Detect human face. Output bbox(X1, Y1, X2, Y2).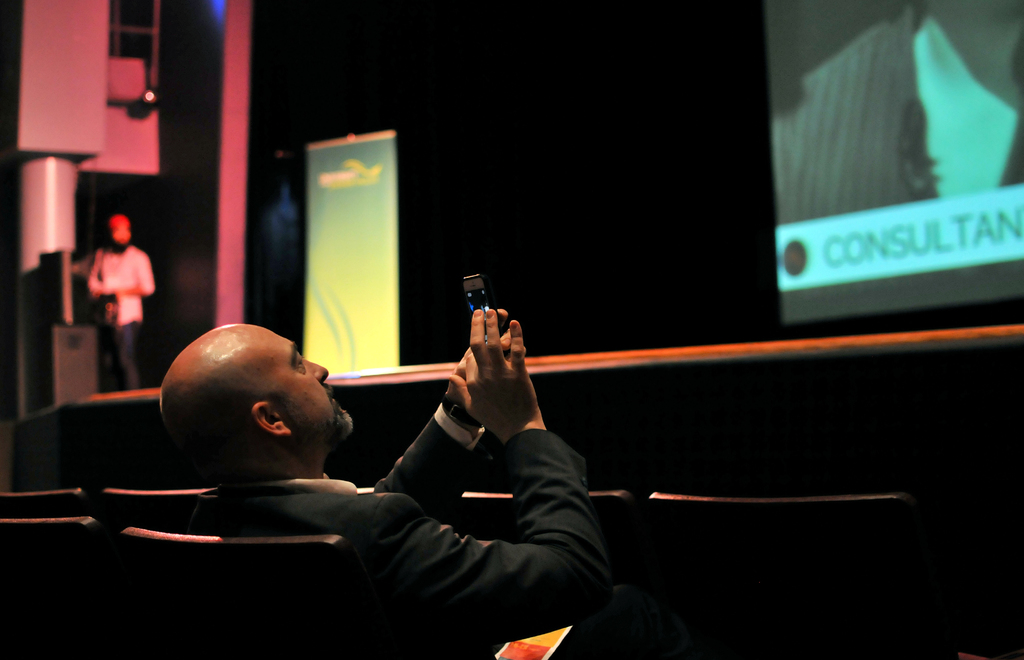
bbox(253, 324, 356, 425).
